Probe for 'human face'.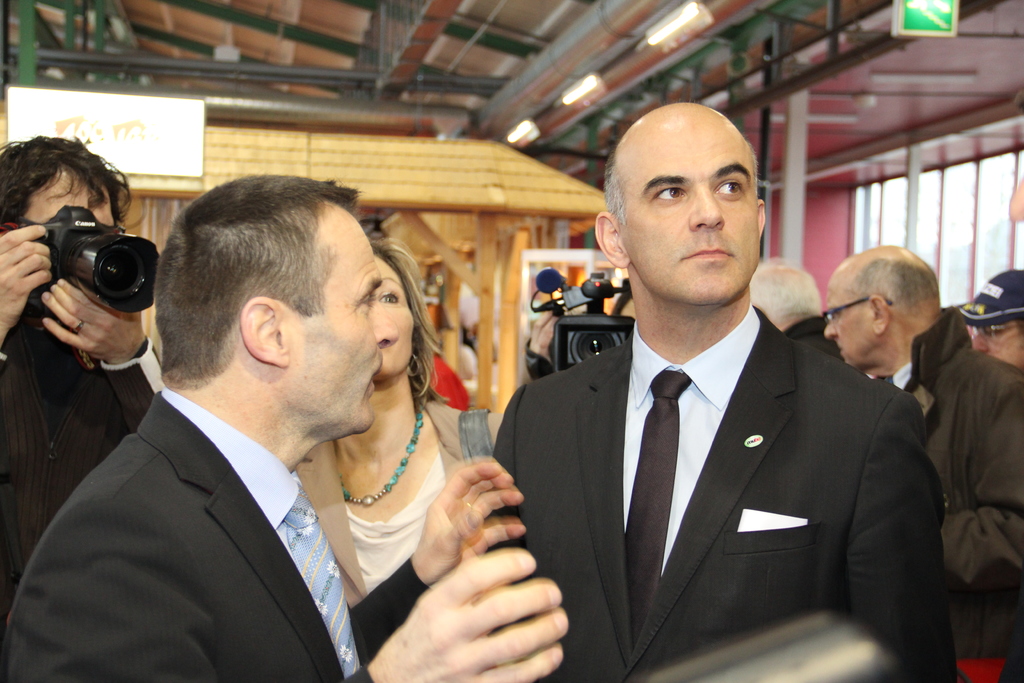
Probe result: bbox=(972, 319, 1023, 369).
